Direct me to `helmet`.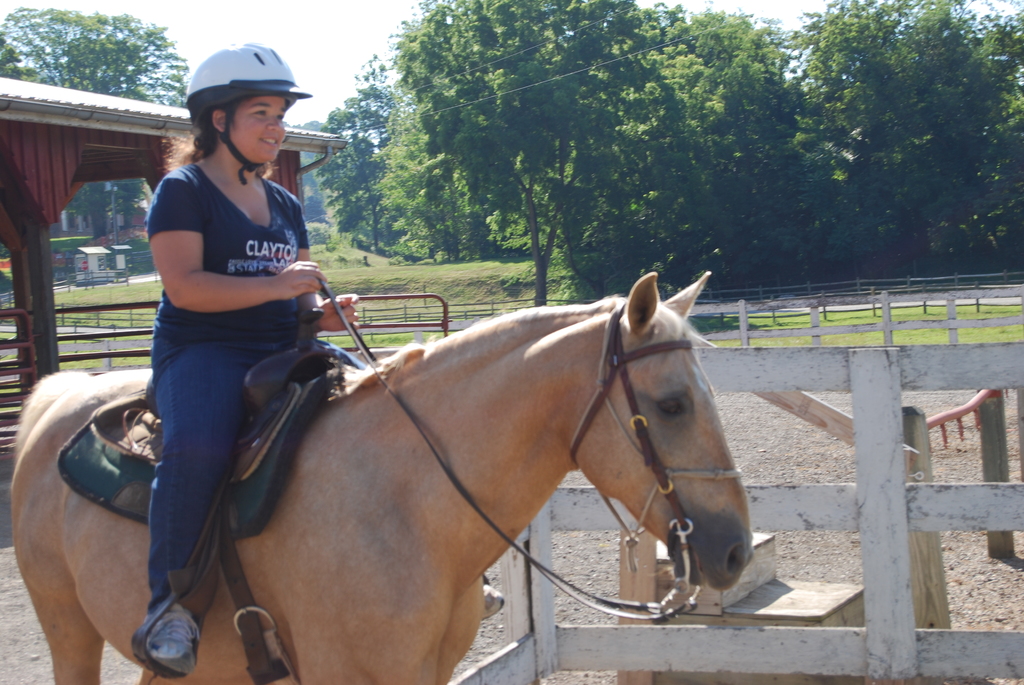
Direction: <box>179,42,299,172</box>.
